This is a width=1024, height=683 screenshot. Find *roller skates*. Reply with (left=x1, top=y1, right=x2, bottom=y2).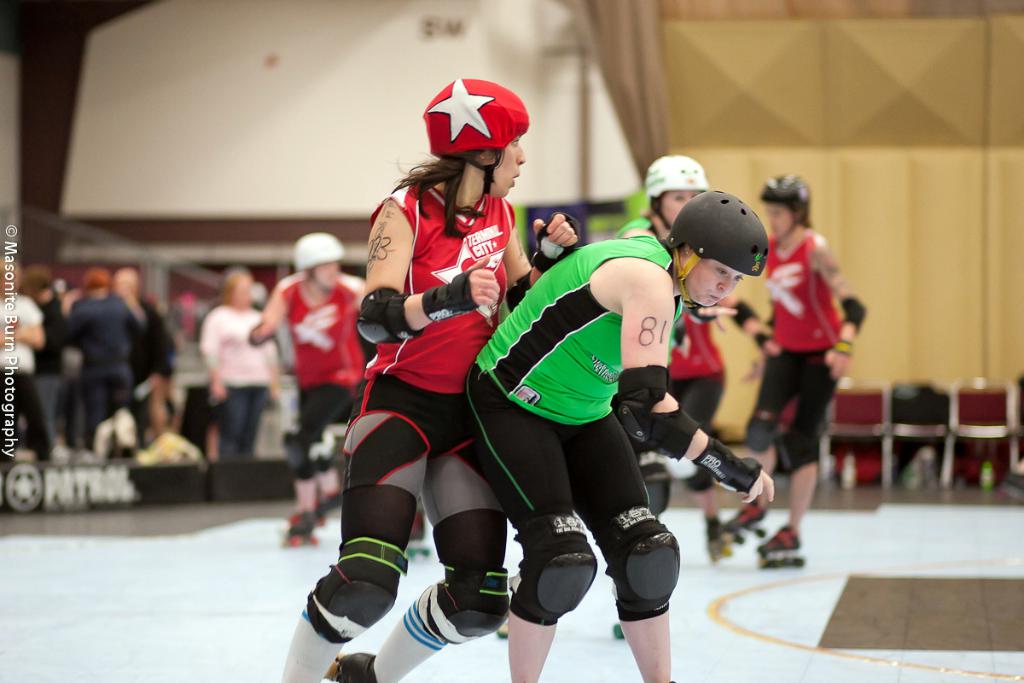
(left=496, top=614, right=510, bottom=640).
